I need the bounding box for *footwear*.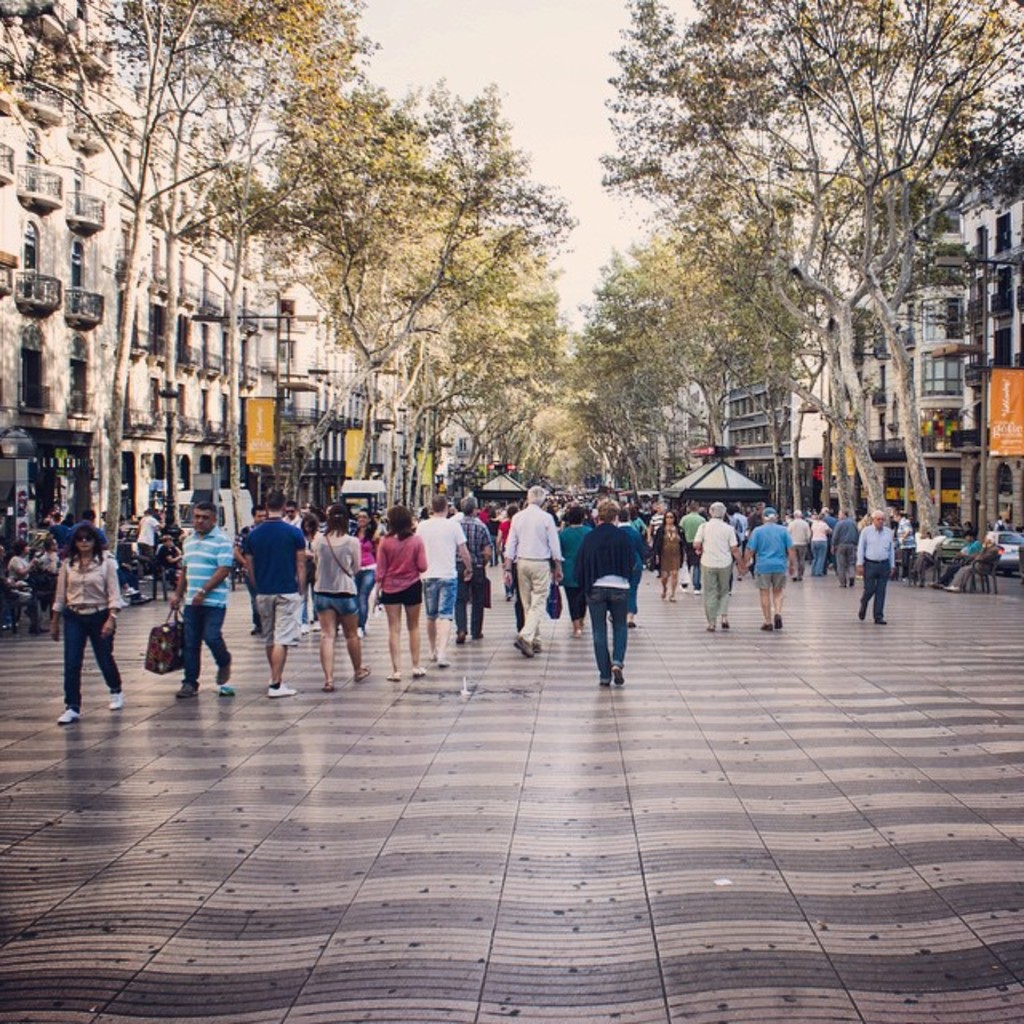
Here it is: l=453, t=630, r=462, b=643.
